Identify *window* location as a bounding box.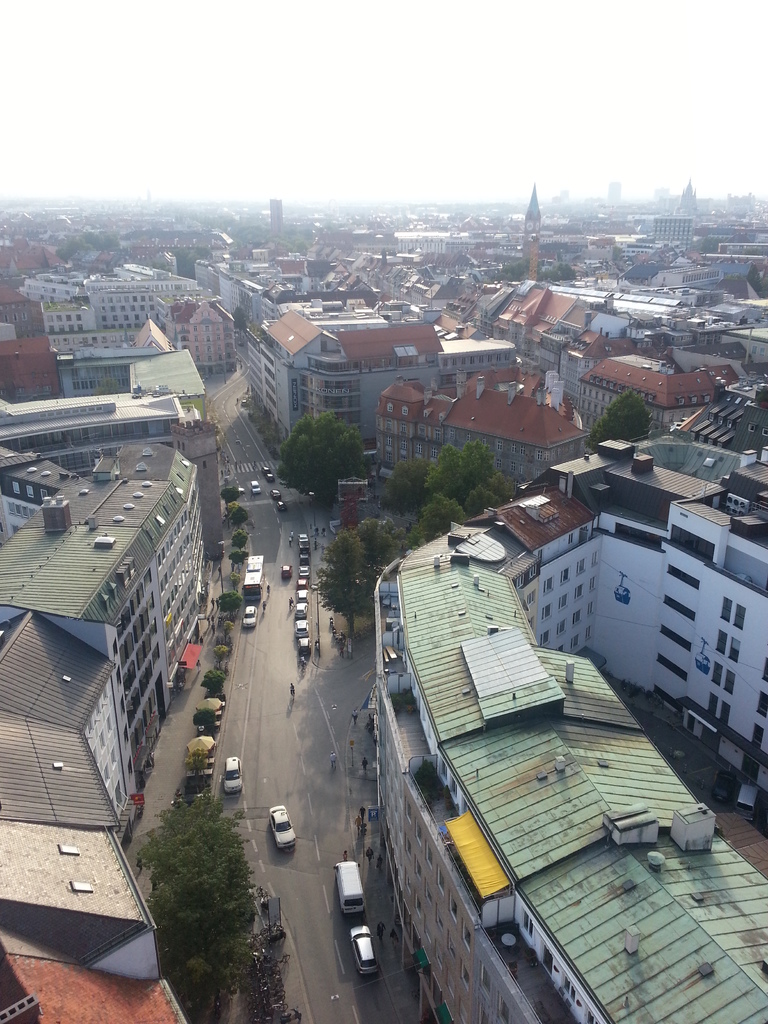
589/424/600/425.
